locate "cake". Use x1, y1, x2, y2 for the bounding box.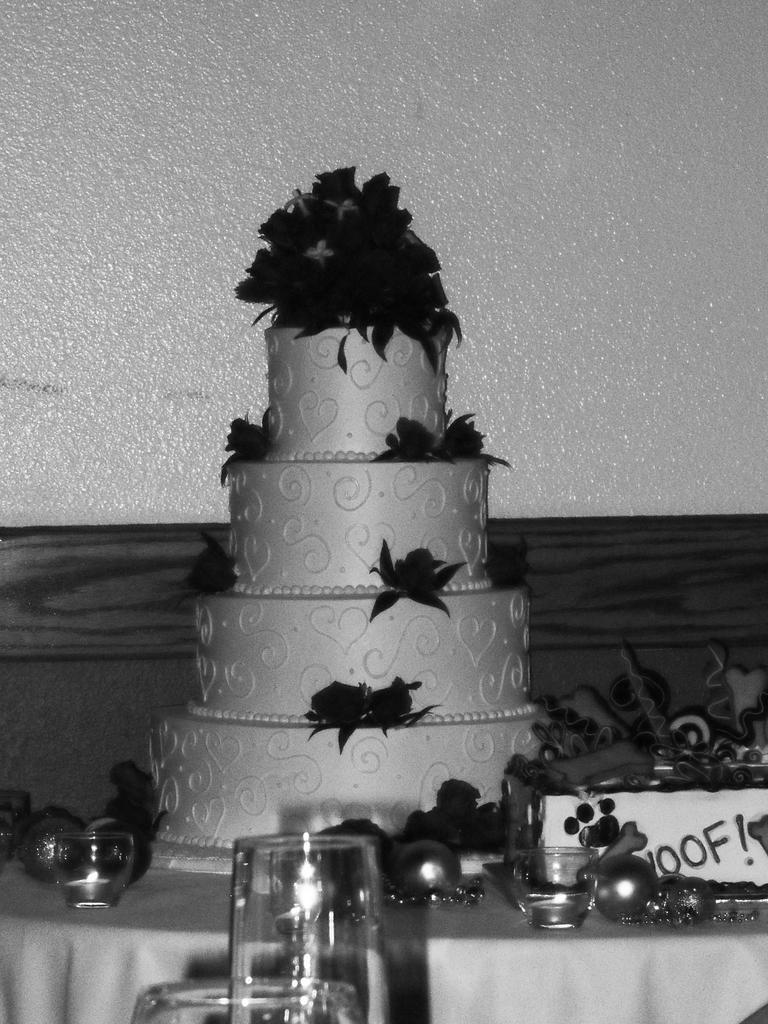
152, 330, 551, 851.
